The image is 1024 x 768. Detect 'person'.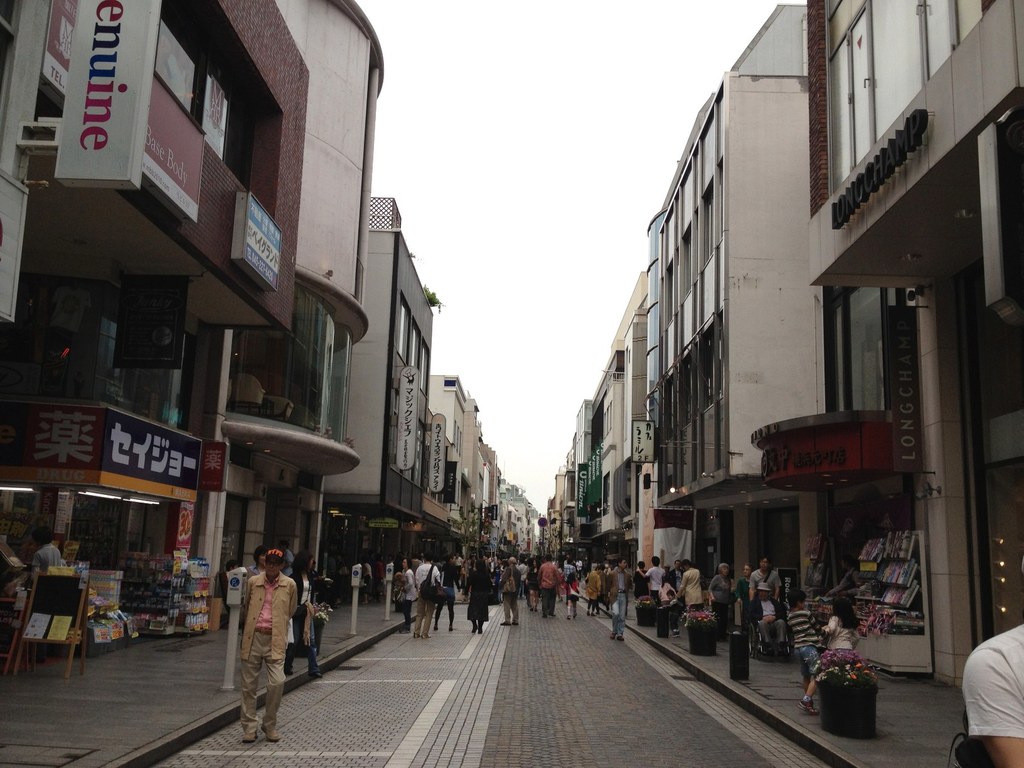
Detection: 733, 561, 753, 623.
